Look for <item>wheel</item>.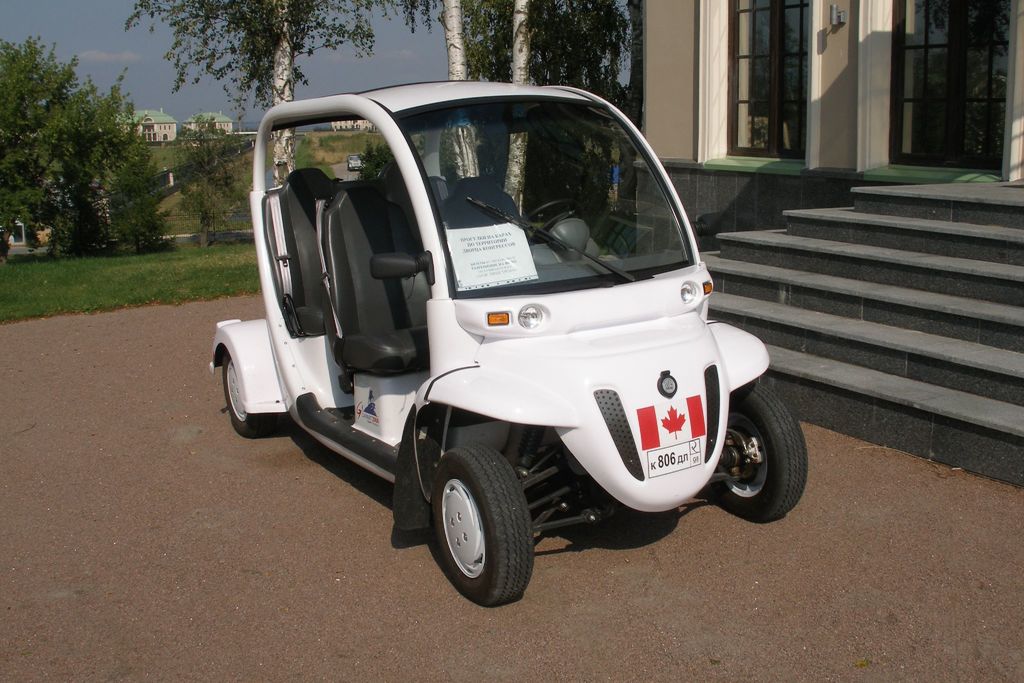
Found: (x1=429, y1=452, x2=531, y2=602).
